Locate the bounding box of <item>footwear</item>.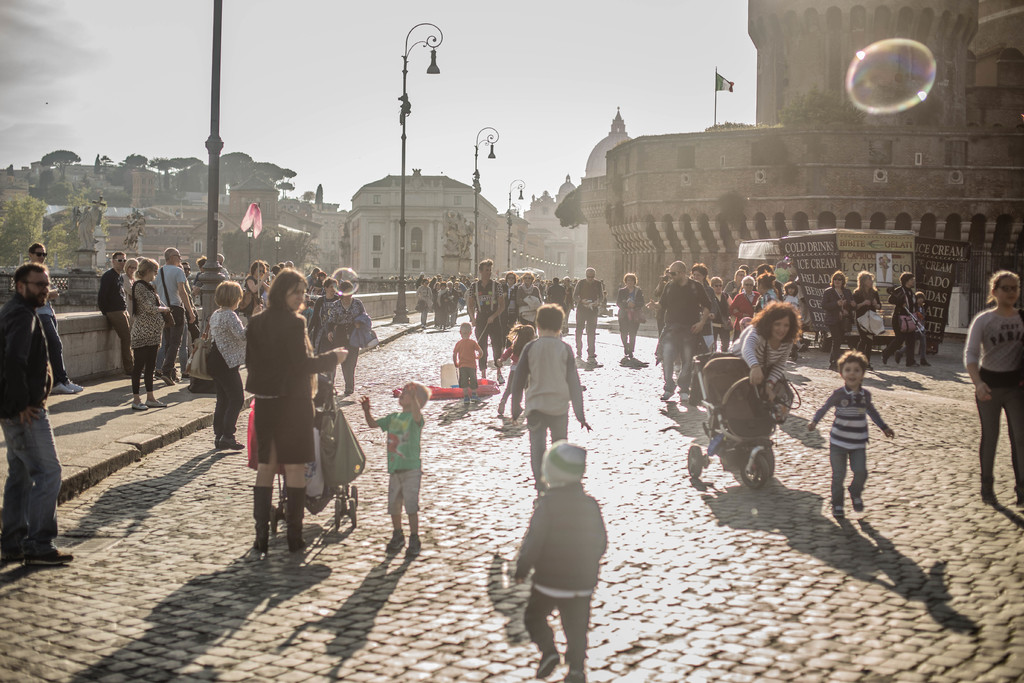
Bounding box: box(463, 393, 479, 404).
